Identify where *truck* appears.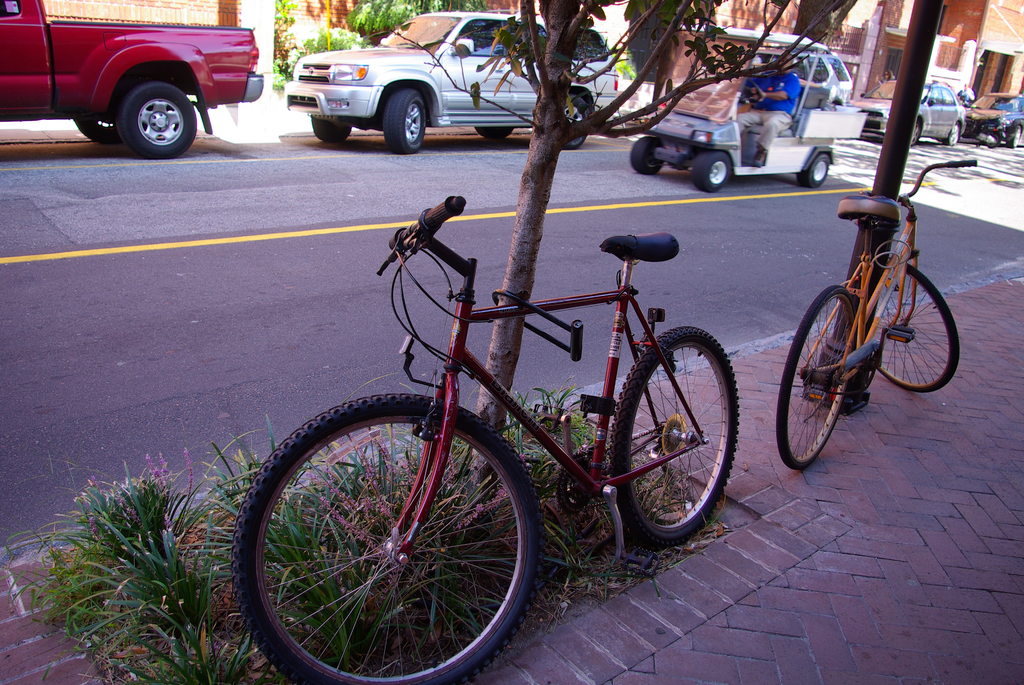
Appears at x1=16, y1=1, x2=263, y2=155.
